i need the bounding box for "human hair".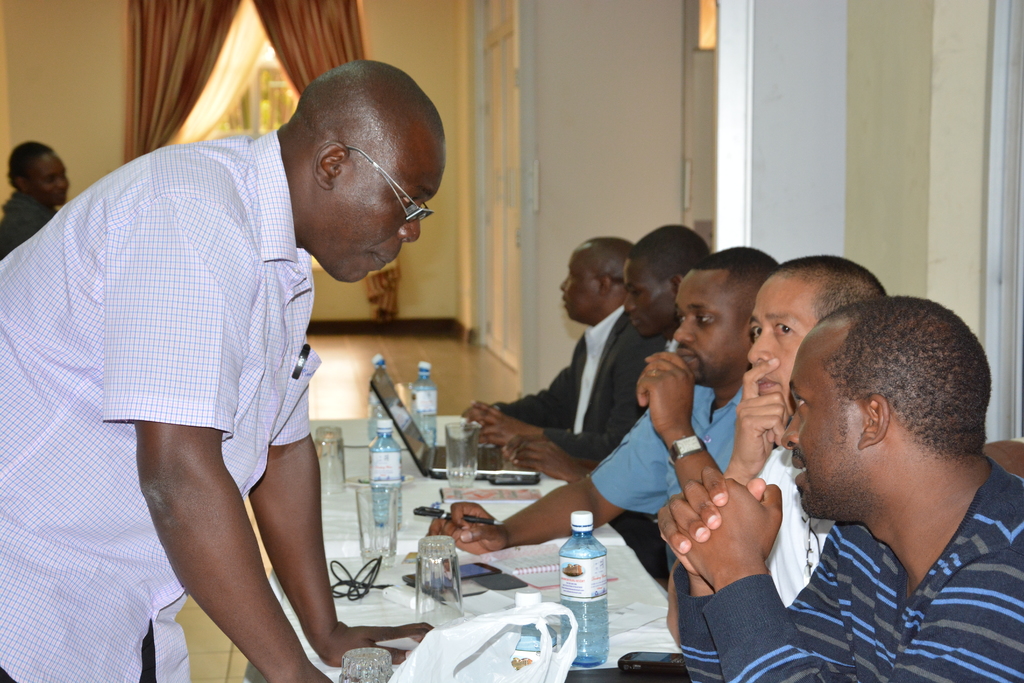
Here it is: 815, 293, 993, 450.
